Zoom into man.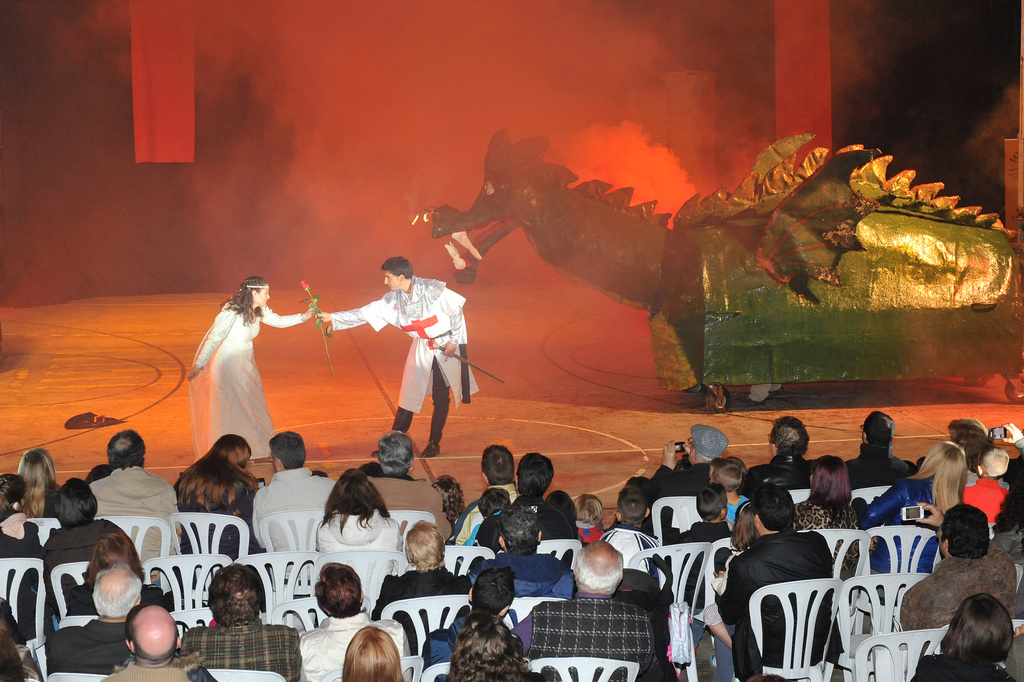
Zoom target: BBox(476, 499, 570, 595).
